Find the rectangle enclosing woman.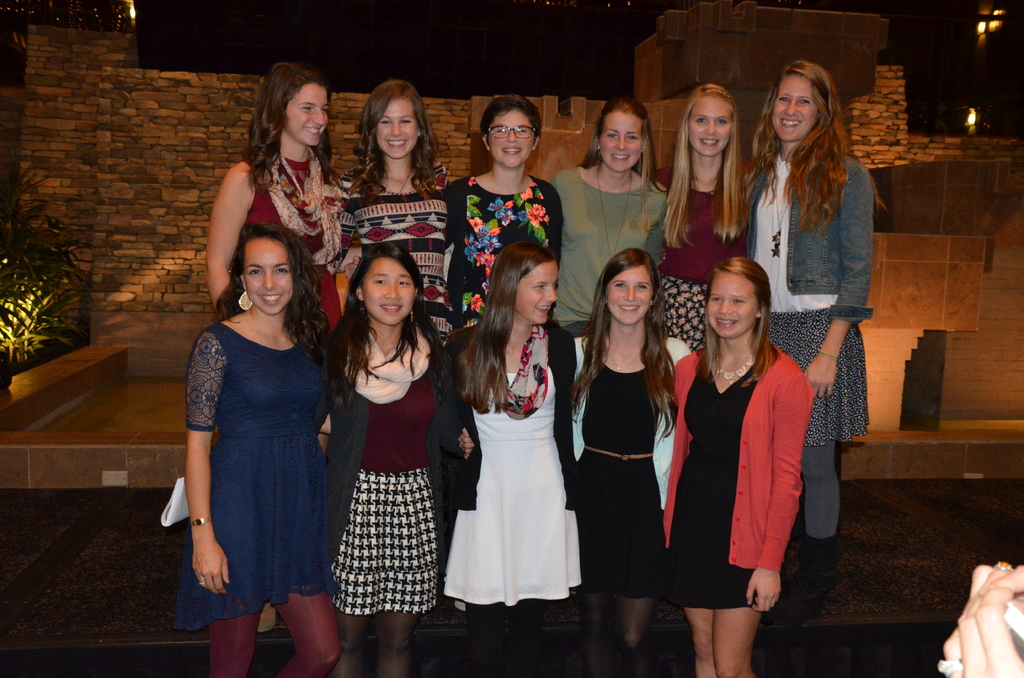
316:248:483:677.
